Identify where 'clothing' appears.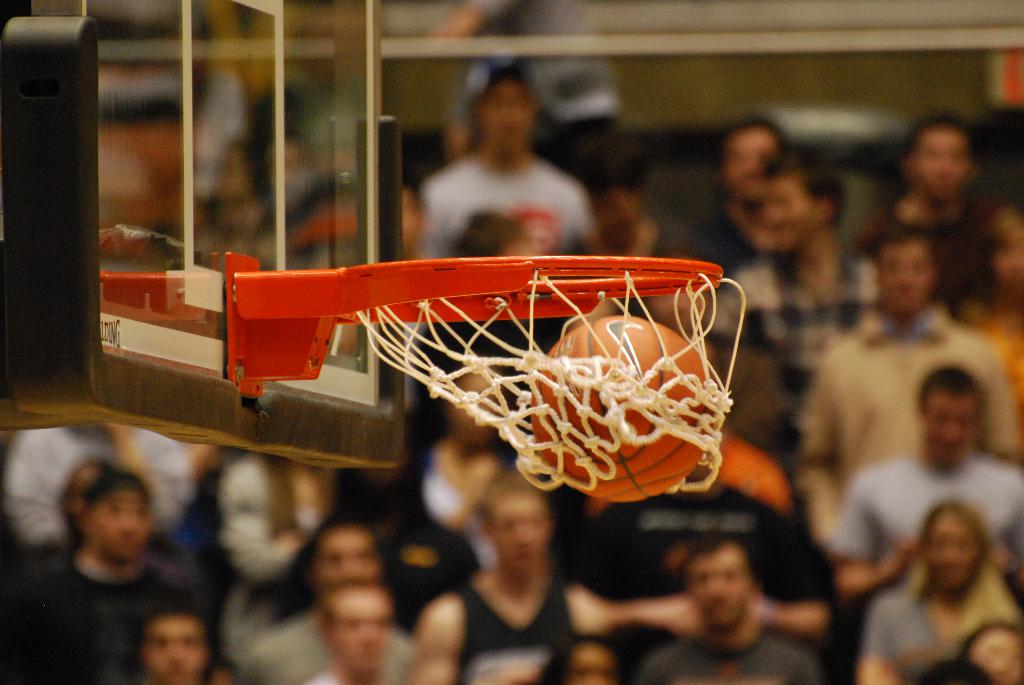
Appears at detection(579, 480, 843, 614).
